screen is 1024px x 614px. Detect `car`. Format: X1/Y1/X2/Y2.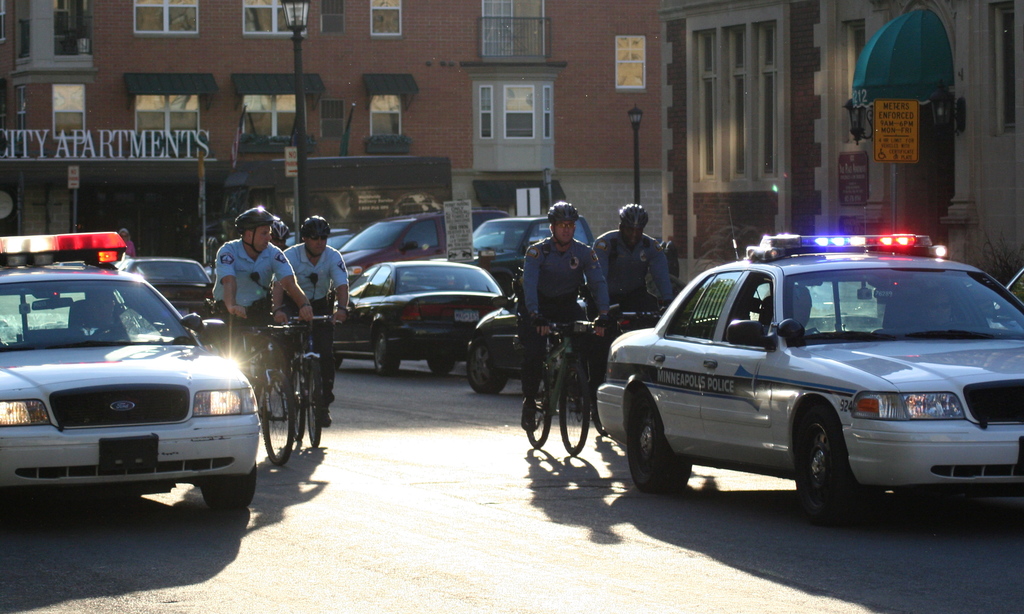
117/260/216/320.
